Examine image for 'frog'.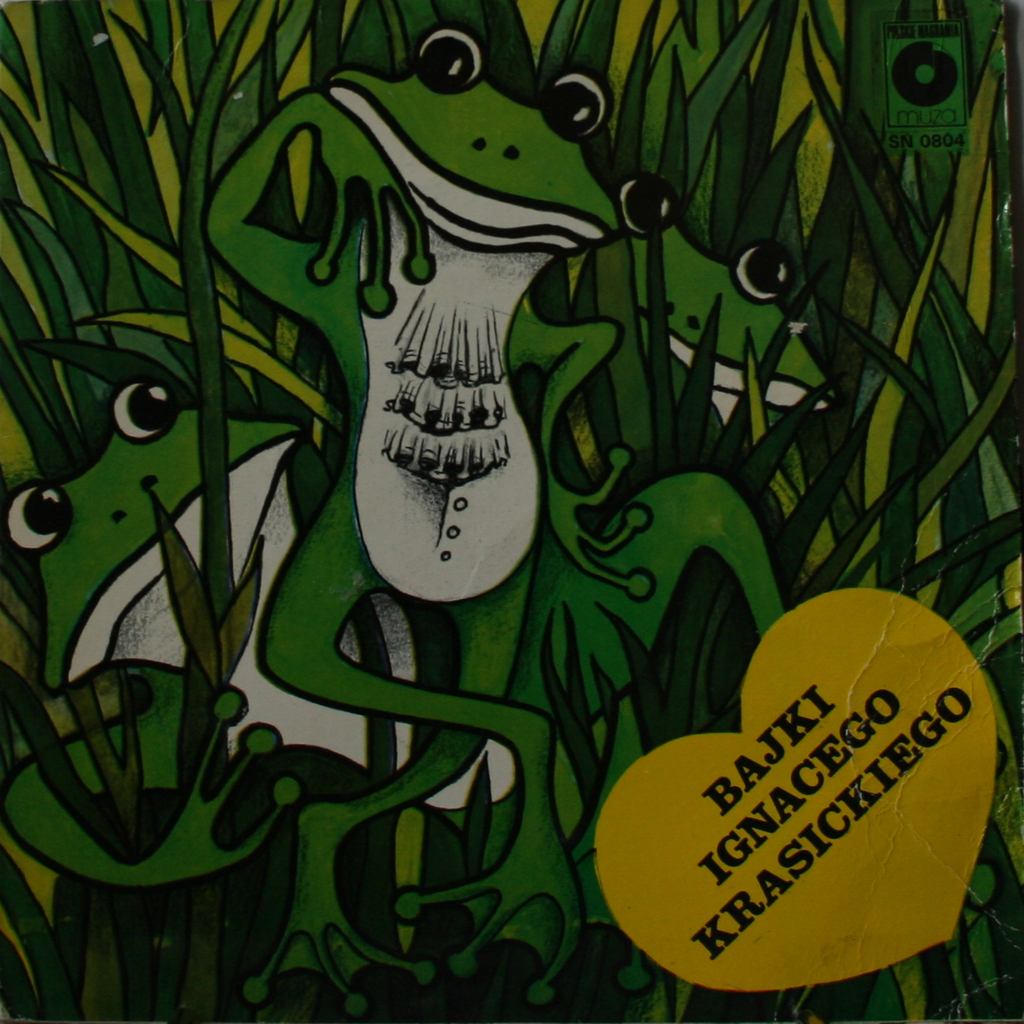
Examination result: 570, 170, 840, 729.
